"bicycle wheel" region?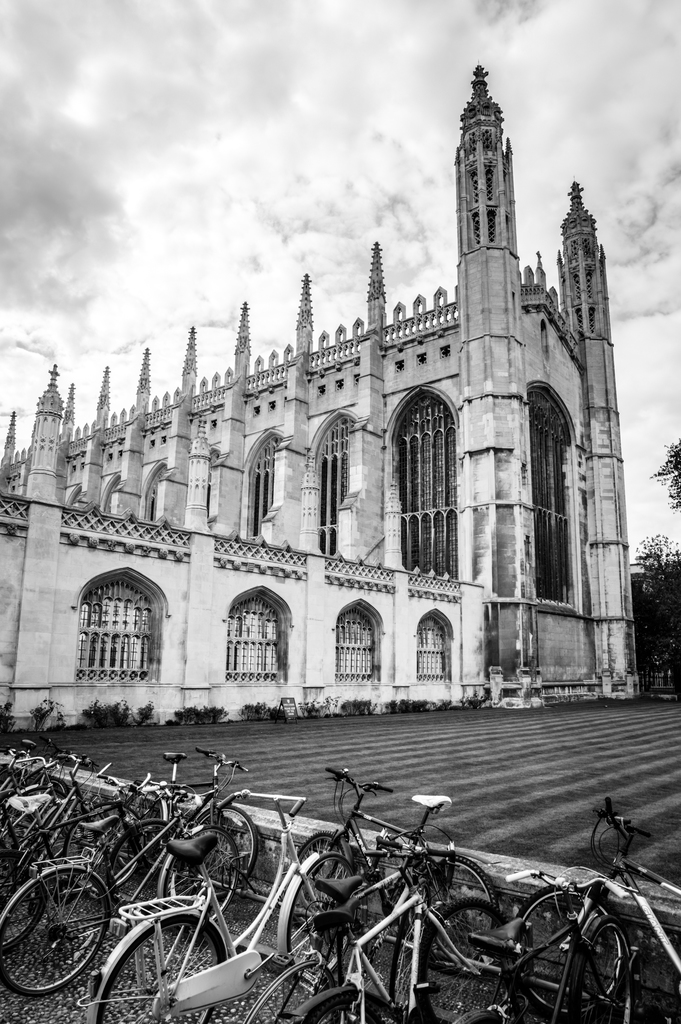
x1=15 y1=876 x2=102 y2=994
